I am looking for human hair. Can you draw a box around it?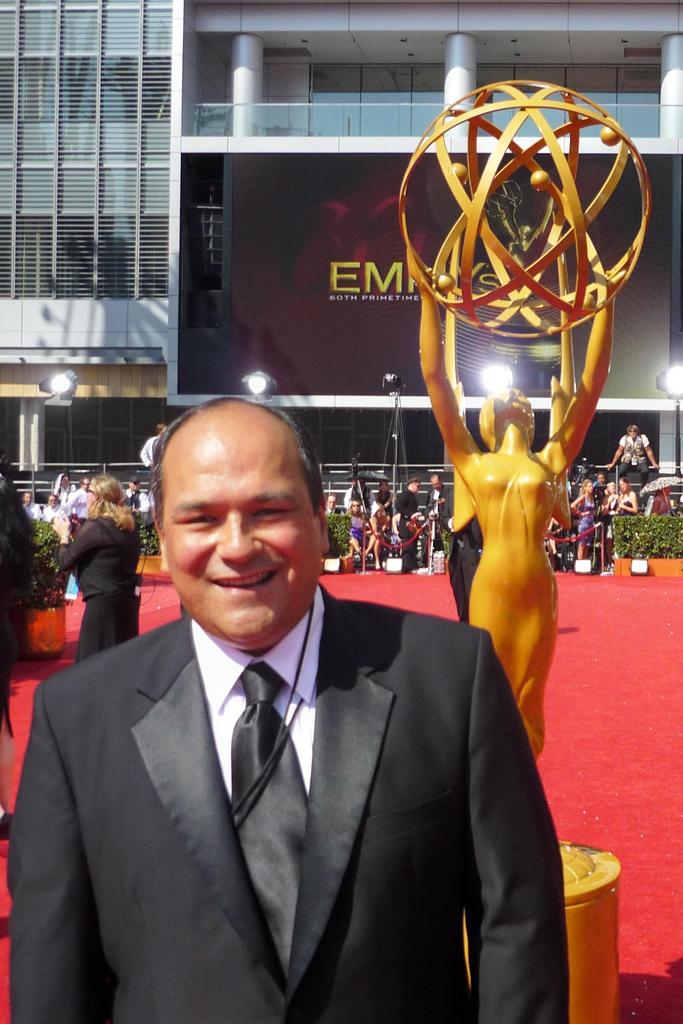
Sure, the bounding box is [x1=347, y1=497, x2=369, y2=516].
